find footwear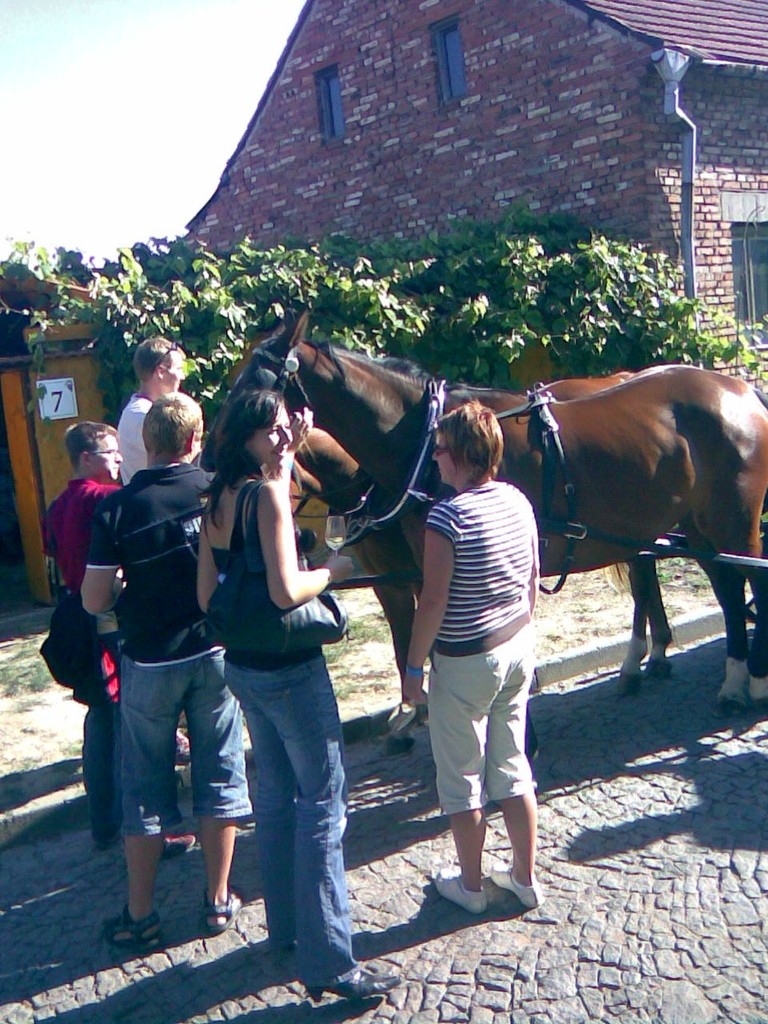
x1=162, y1=826, x2=194, y2=862
